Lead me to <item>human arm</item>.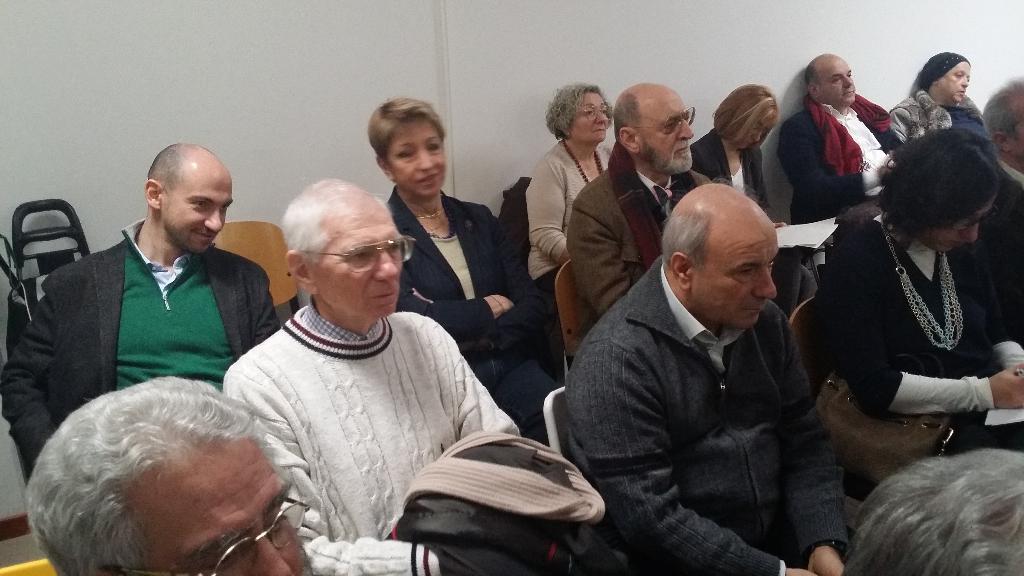
Lead to [x1=779, y1=120, x2=880, y2=209].
